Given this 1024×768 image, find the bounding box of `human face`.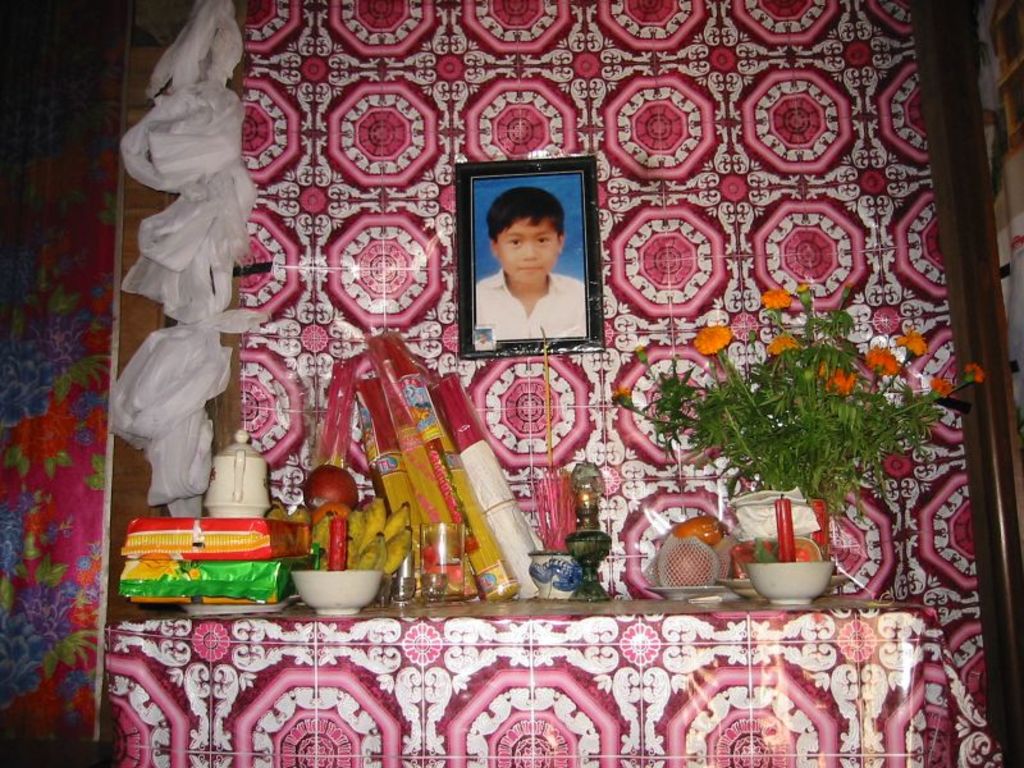
497/220/561/287.
